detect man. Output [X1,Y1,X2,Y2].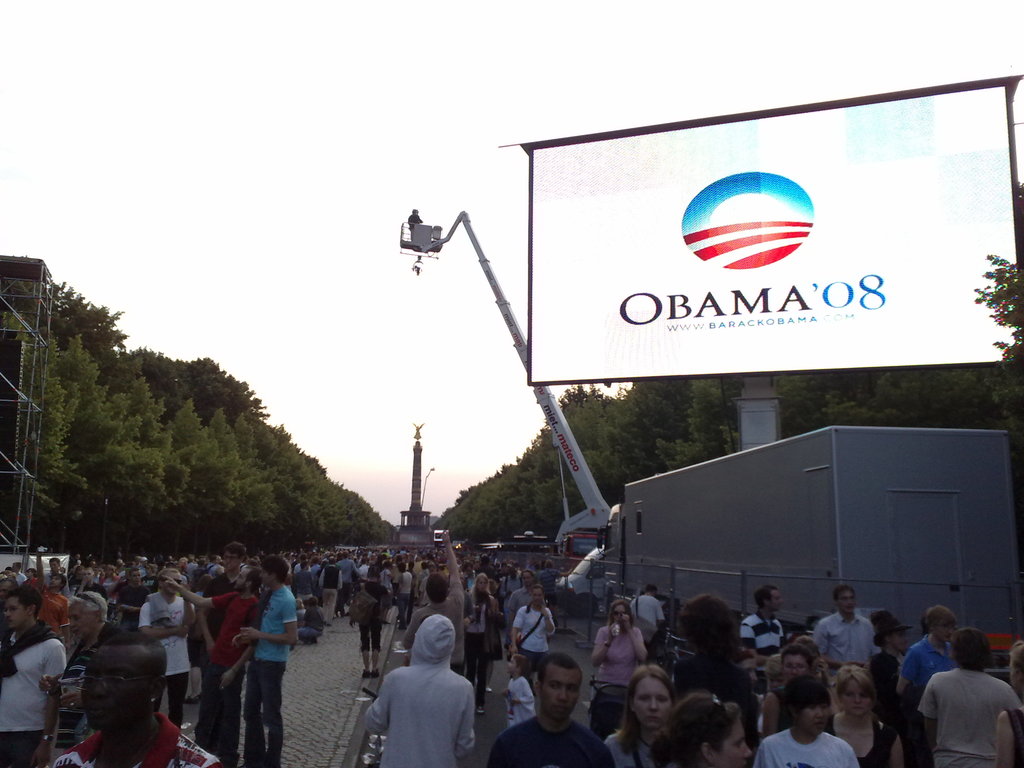
[813,578,877,704].
